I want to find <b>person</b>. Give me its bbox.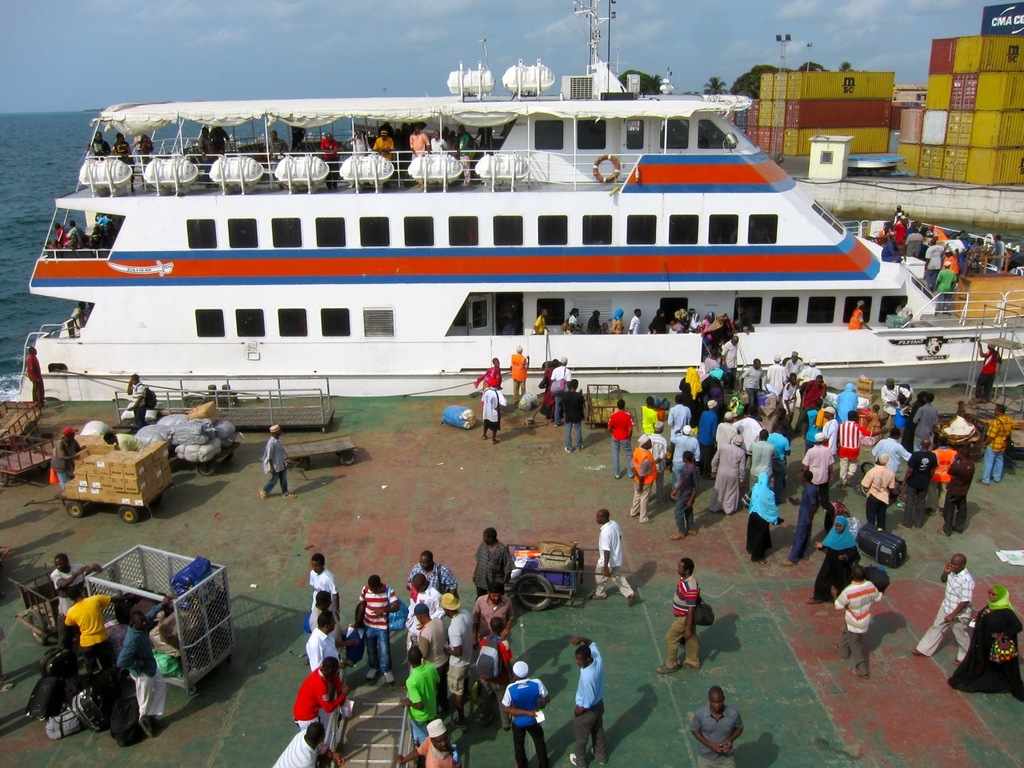
select_region(710, 410, 738, 457).
